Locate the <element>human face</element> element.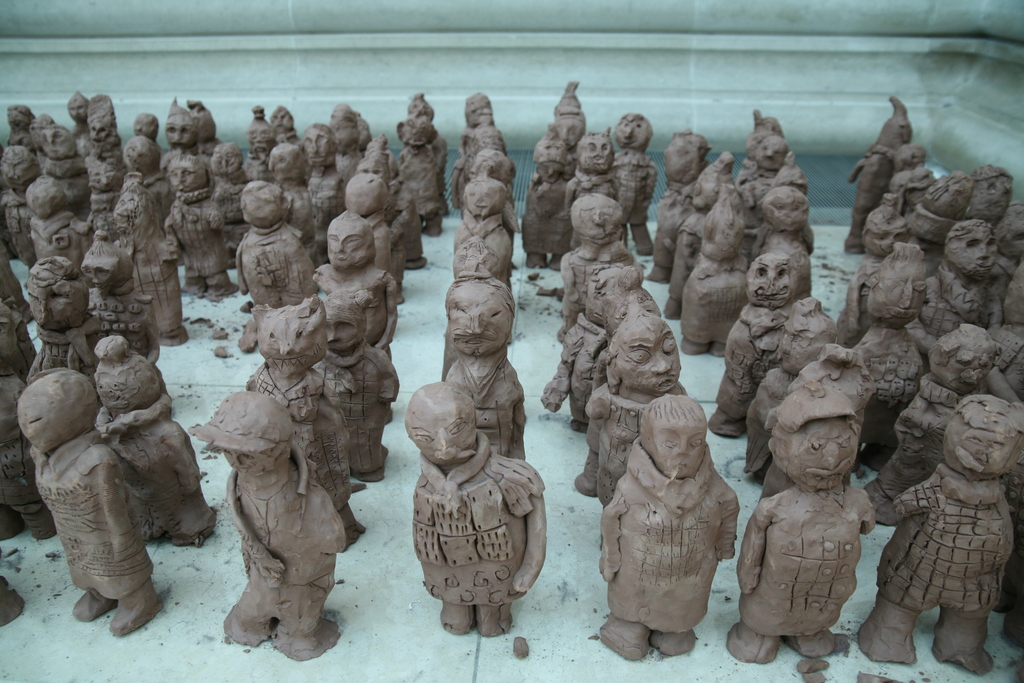
Element bbox: bbox=(780, 320, 815, 371).
